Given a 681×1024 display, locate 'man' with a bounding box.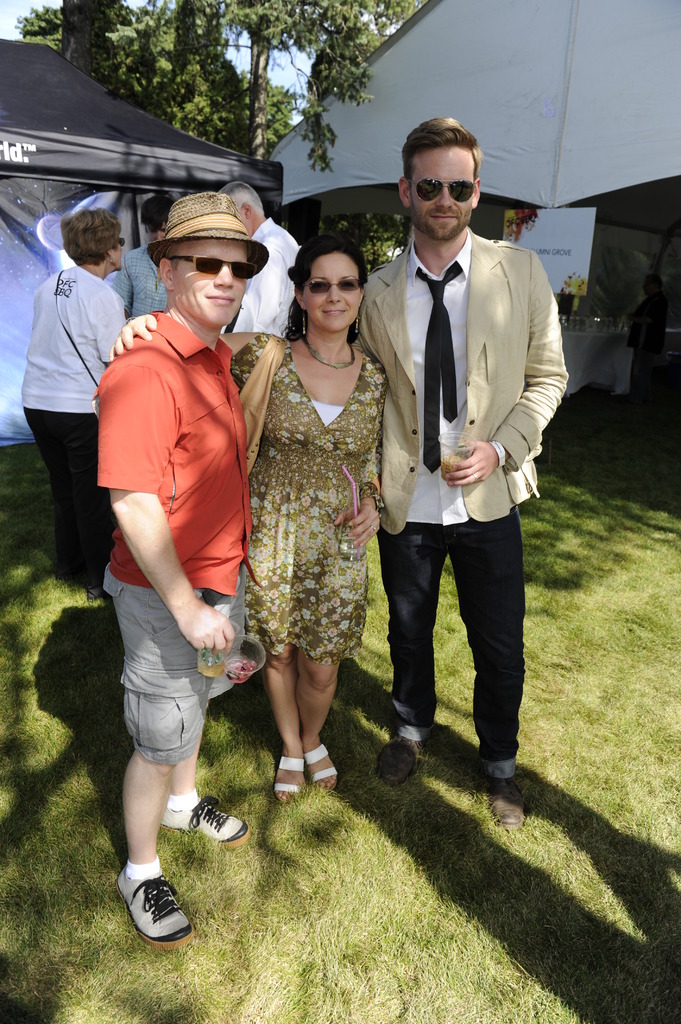
Located: (left=216, top=180, right=303, bottom=344).
